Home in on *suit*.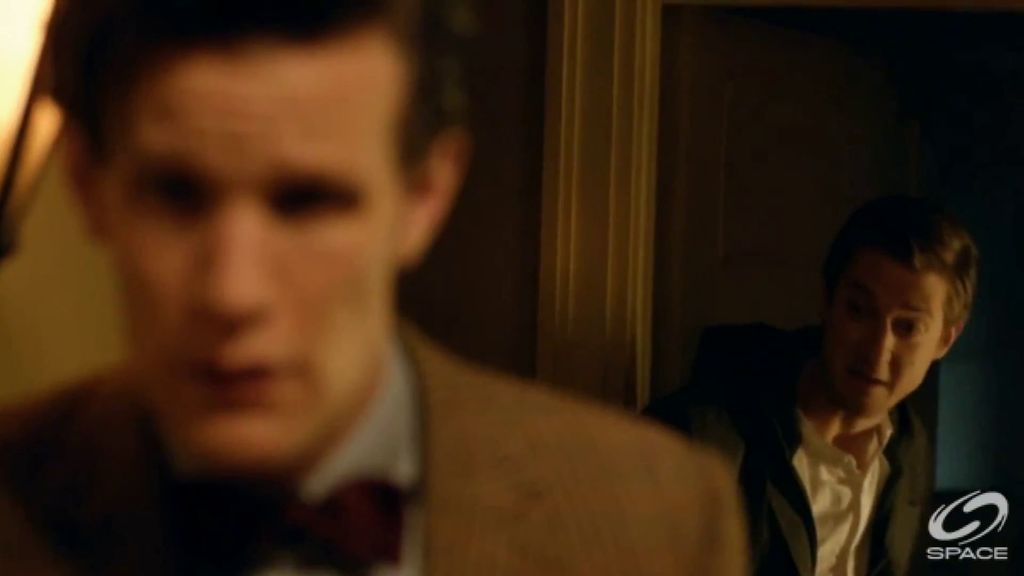
Homed in at 10:319:733:575.
